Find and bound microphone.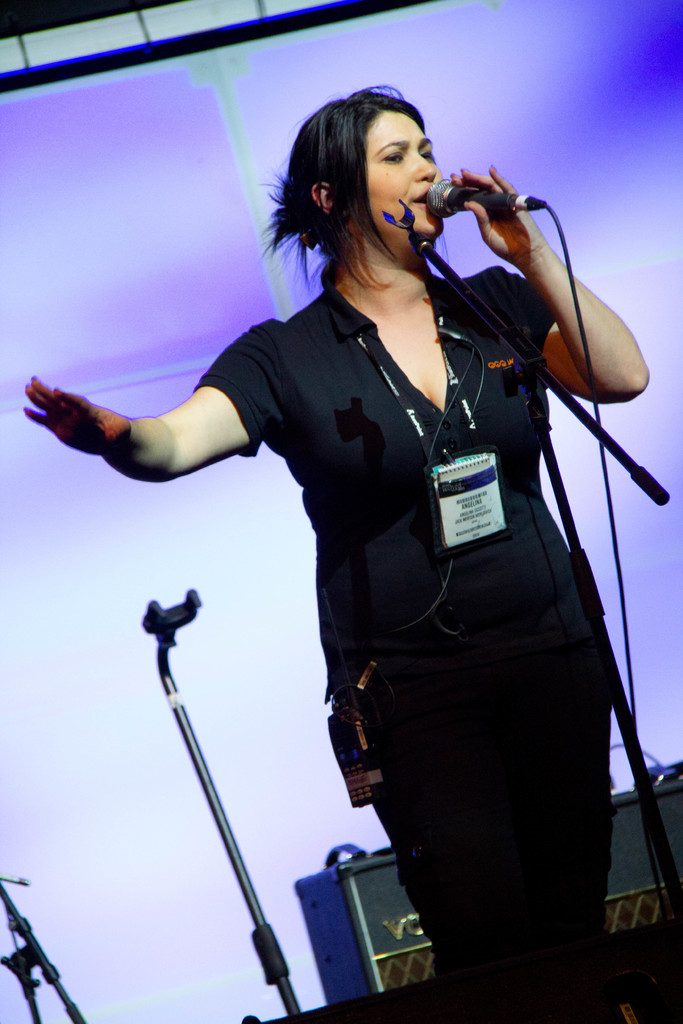
Bound: <bbox>428, 160, 548, 218</bbox>.
